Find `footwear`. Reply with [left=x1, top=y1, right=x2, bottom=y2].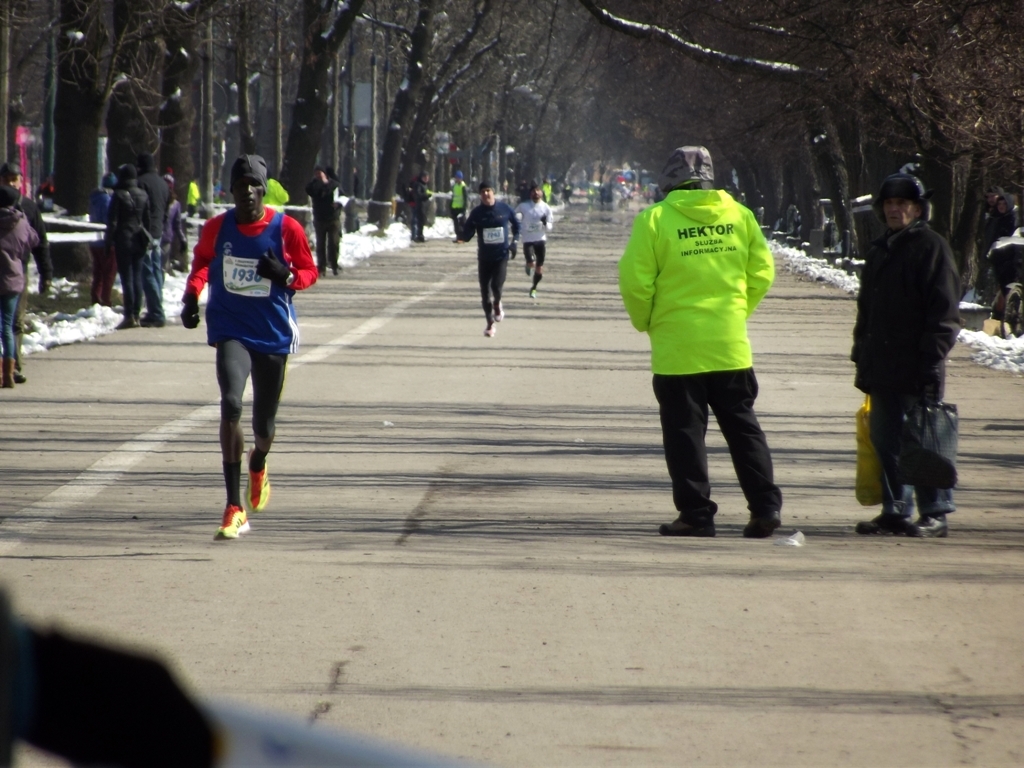
[left=246, top=446, right=272, bottom=511].
